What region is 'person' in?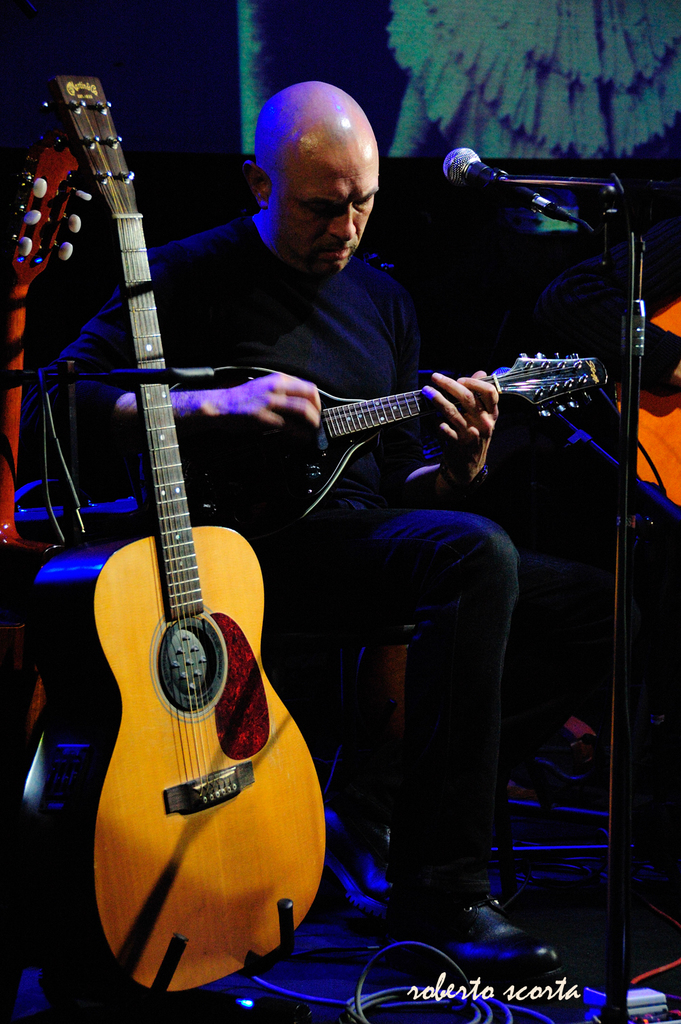
[x1=31, y1=78, x2=539, y2=960].
